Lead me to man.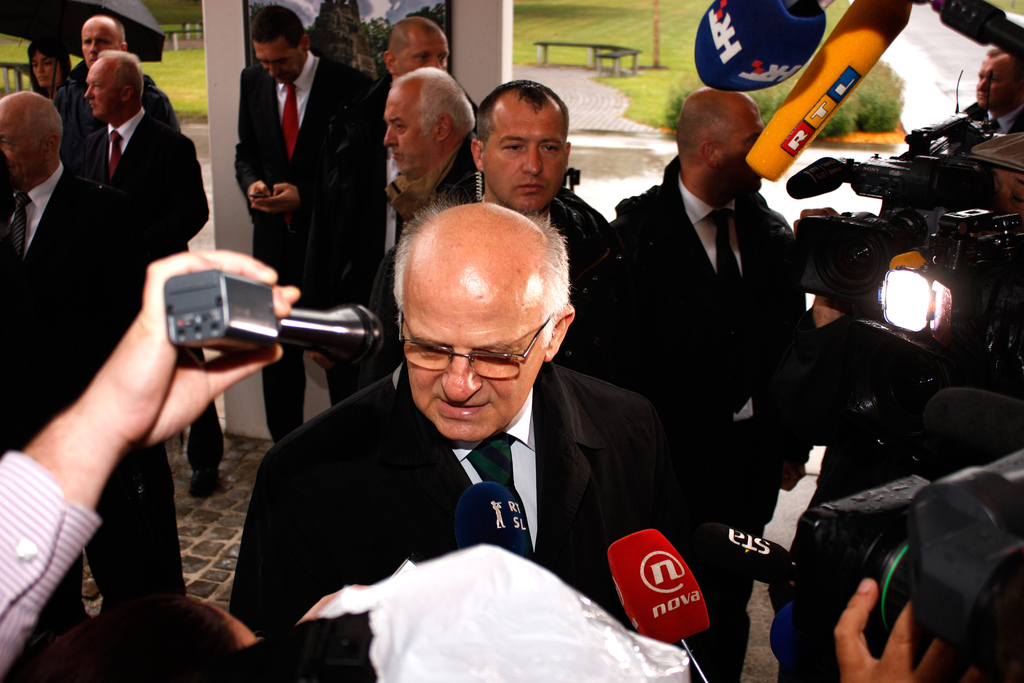
Lead to Rect(52, 14, 184, 161).
